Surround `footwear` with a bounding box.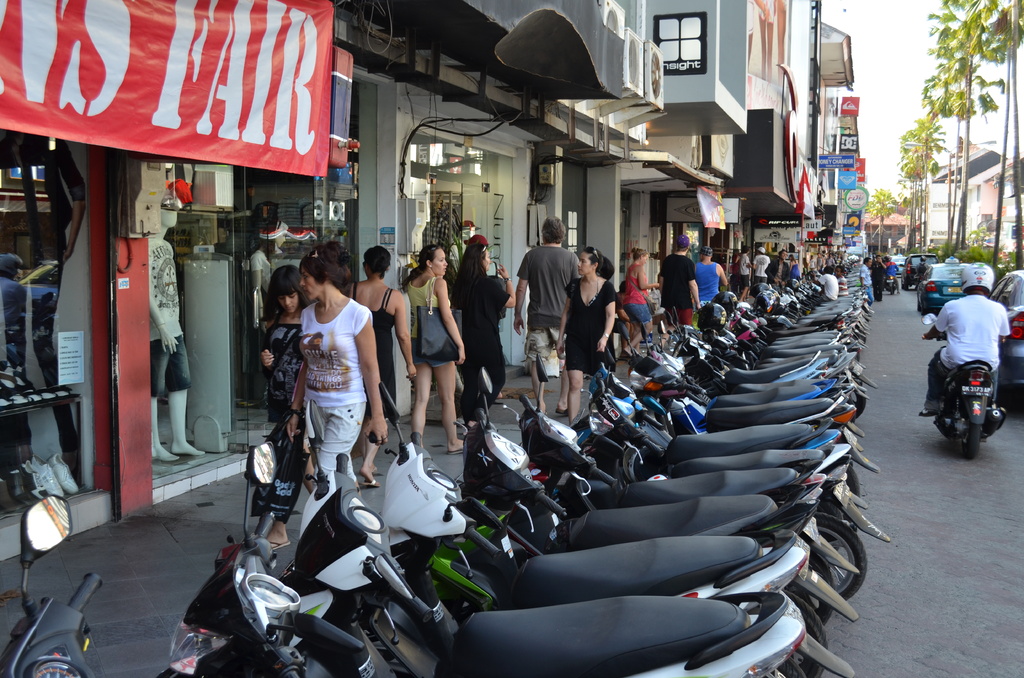
pyautogui.locateOnScreen(446, 438, 463, 455).
